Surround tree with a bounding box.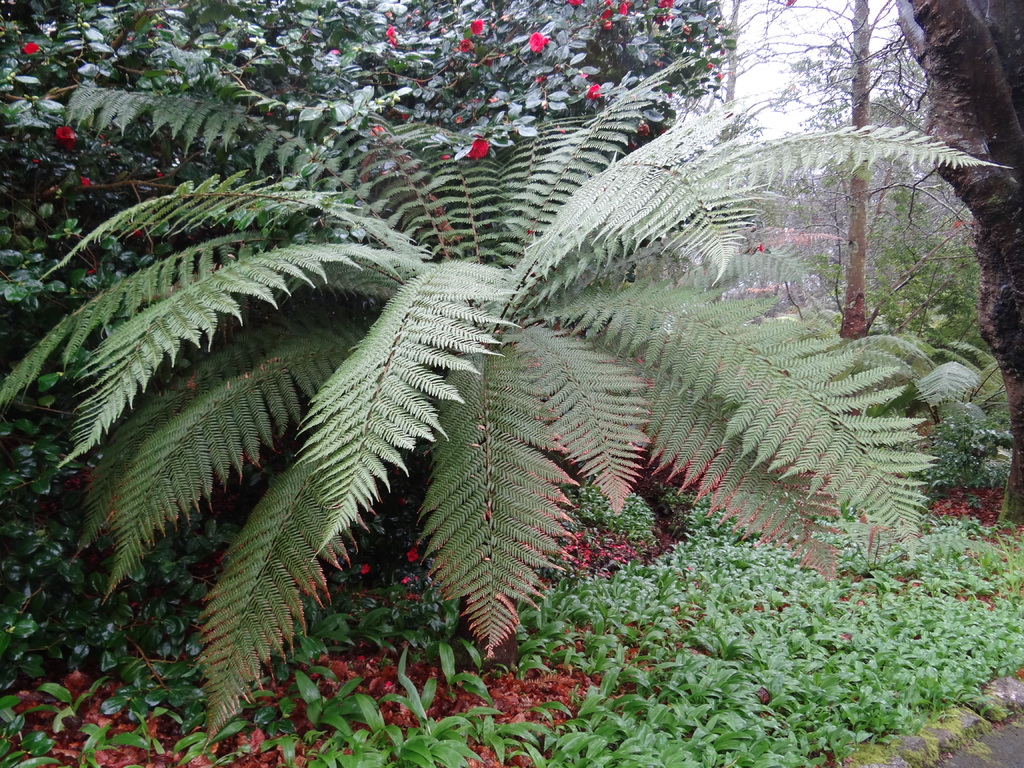
668:0:1023:529.
